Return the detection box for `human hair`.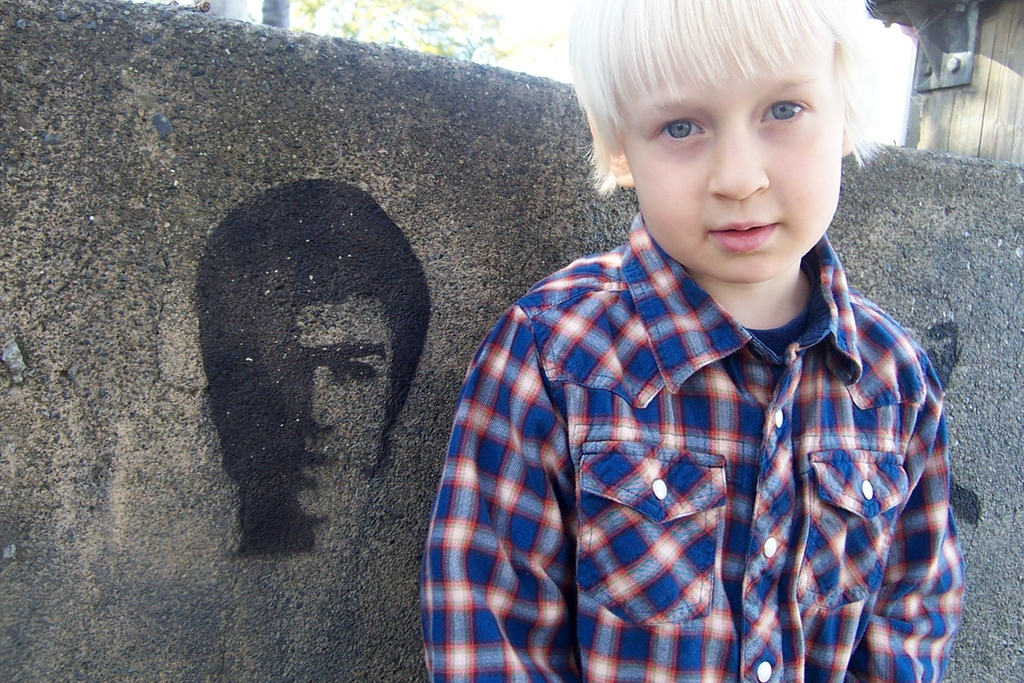
195, 178, 433, 438.
